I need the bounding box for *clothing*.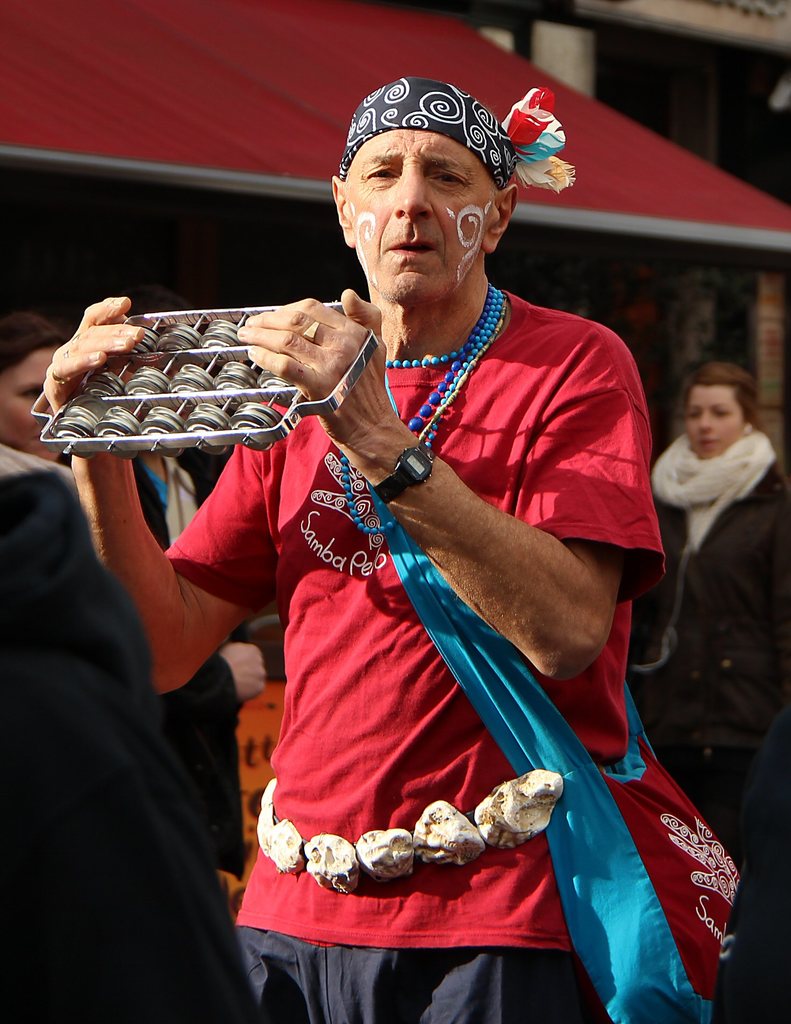
Here it is: 666/416/790/995.
